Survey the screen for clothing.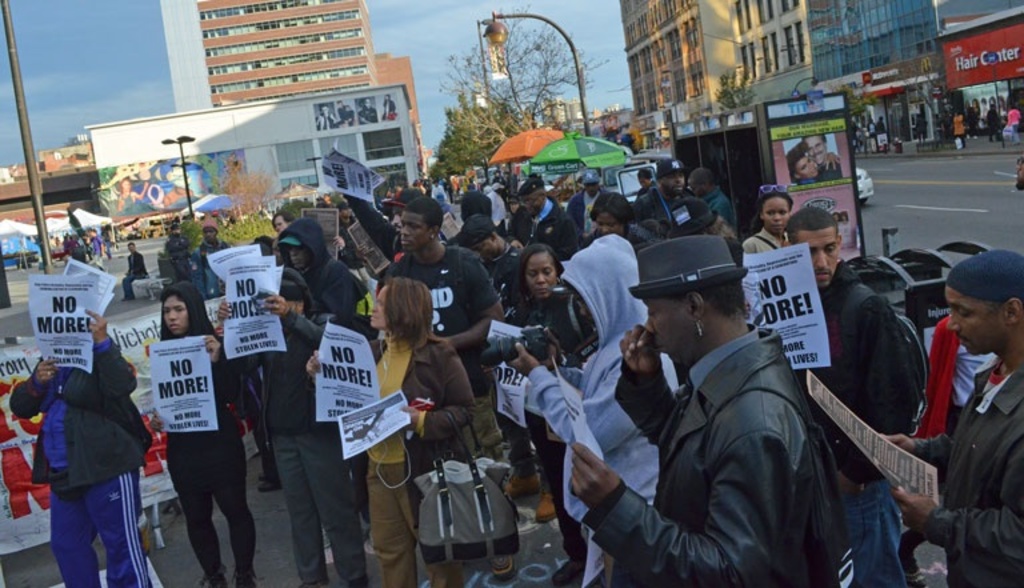
Survey found: detection(8, 331, 155, 587).
